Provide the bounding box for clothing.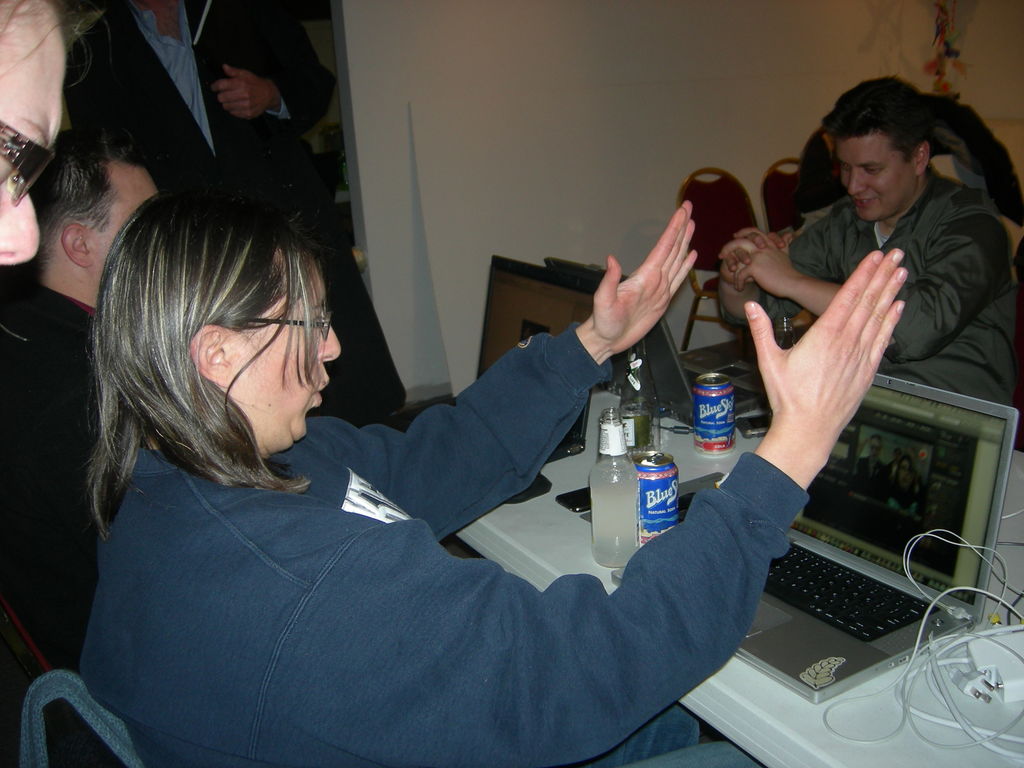
(61, 259, 799, 735).
